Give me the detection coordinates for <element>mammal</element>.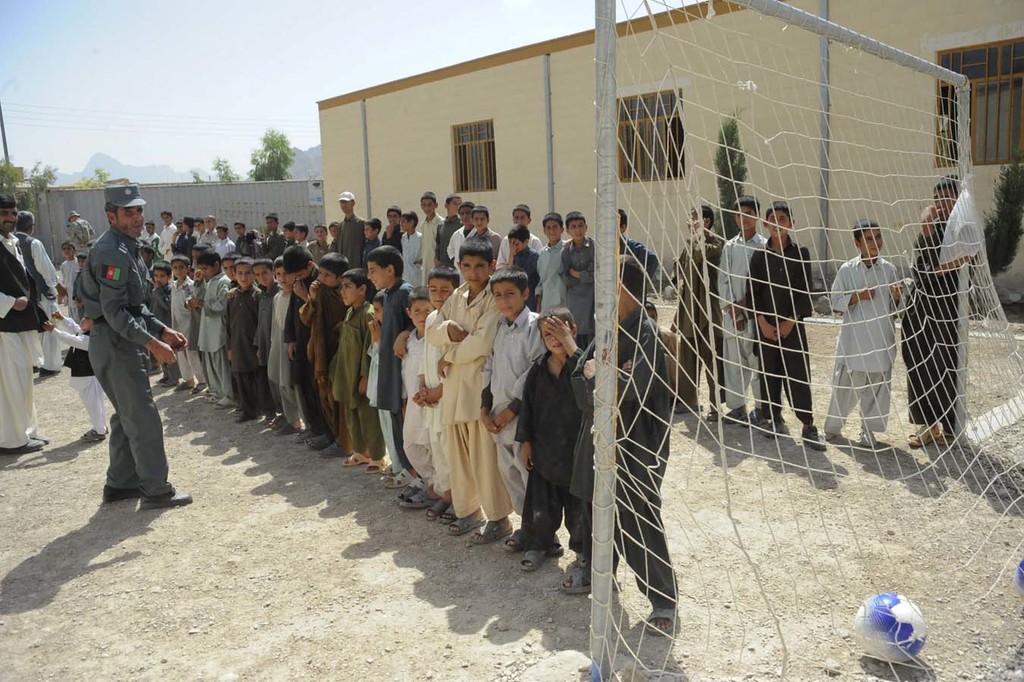
{"left": 397, "top": 209, "right": 423, "bottom": 295}.
